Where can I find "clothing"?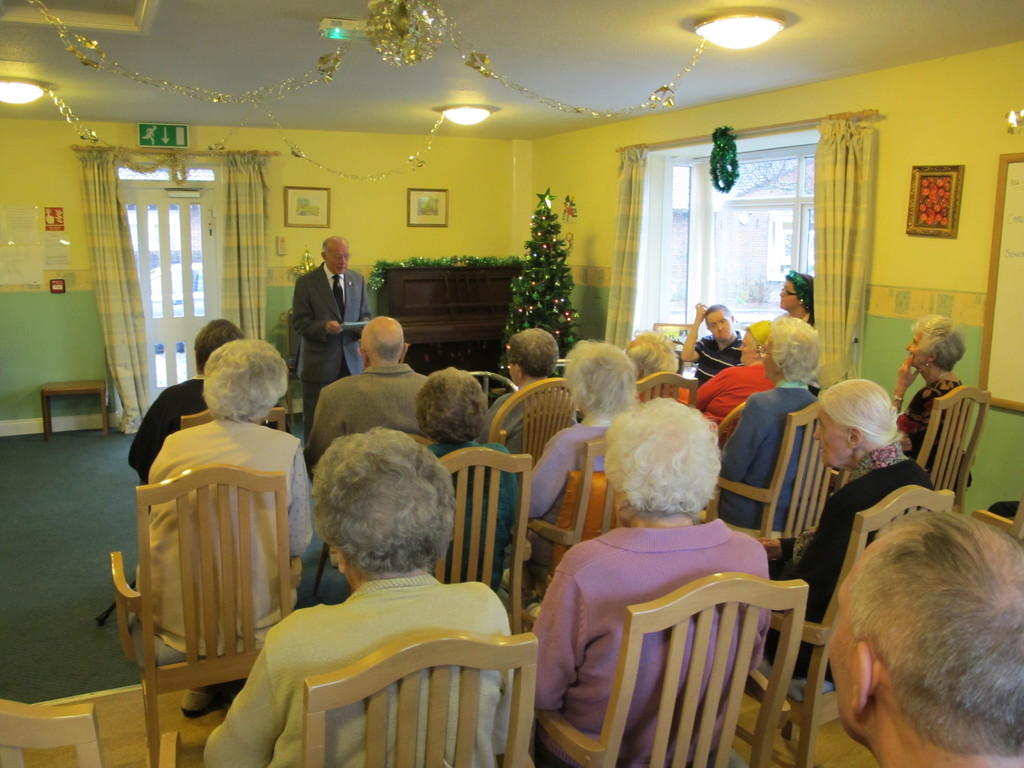
You can find it at bbox(778, 446, 942, 700).
